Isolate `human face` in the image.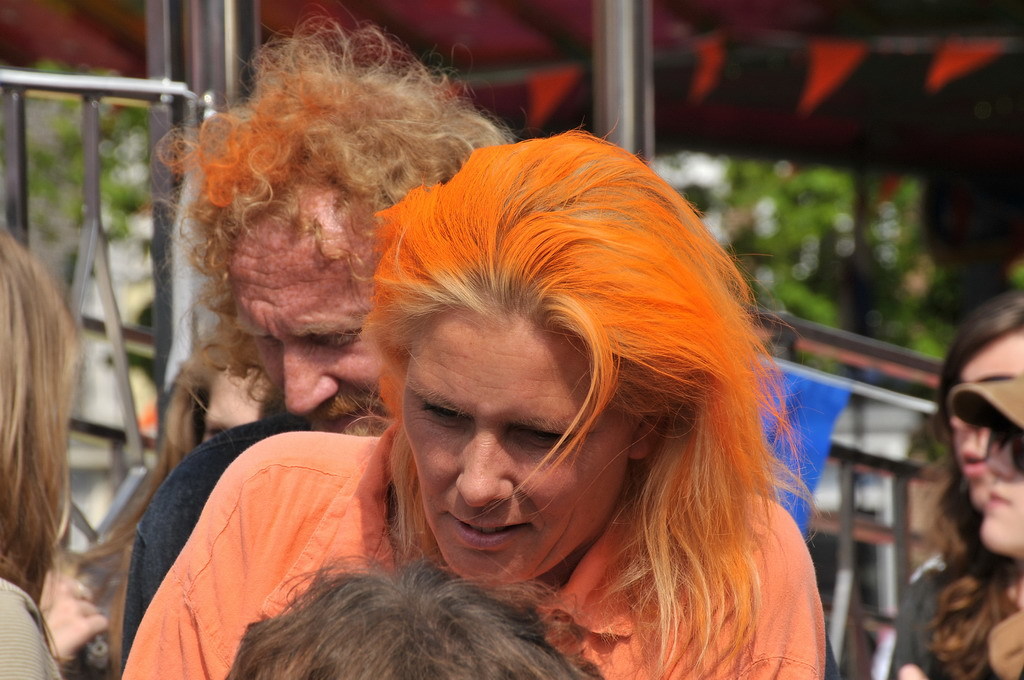
Isolated region: crop(958, 337, 1023, 494).
